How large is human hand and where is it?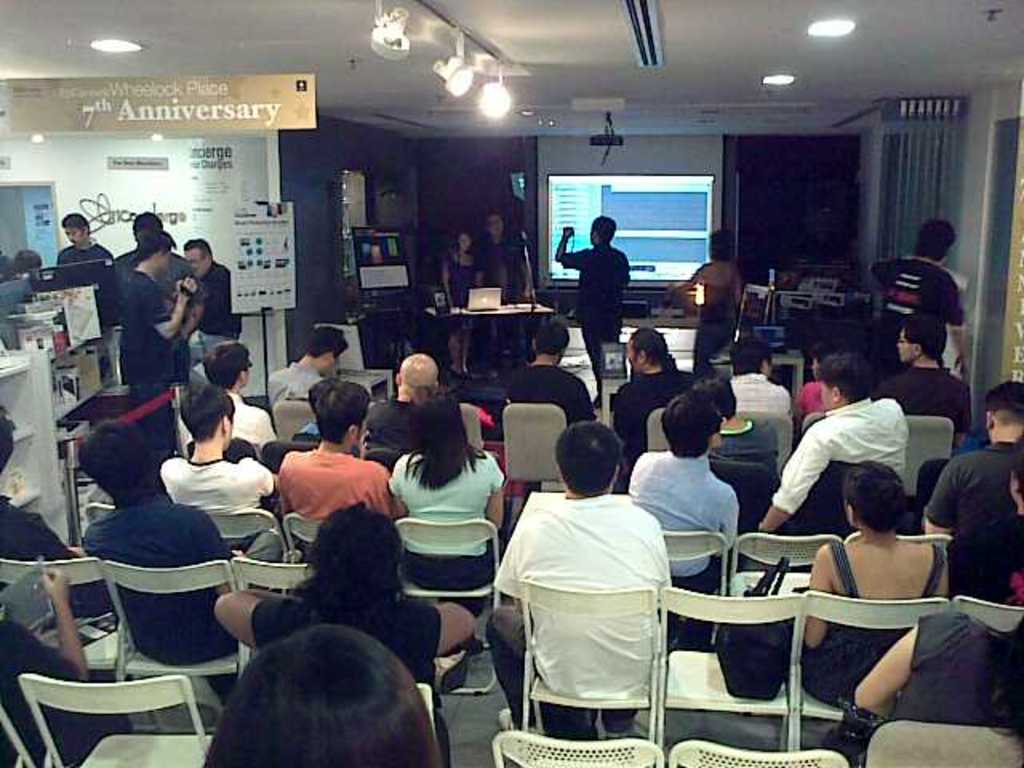
Bounding box: <bbox>173, 270, 203, 299</bbox>.
